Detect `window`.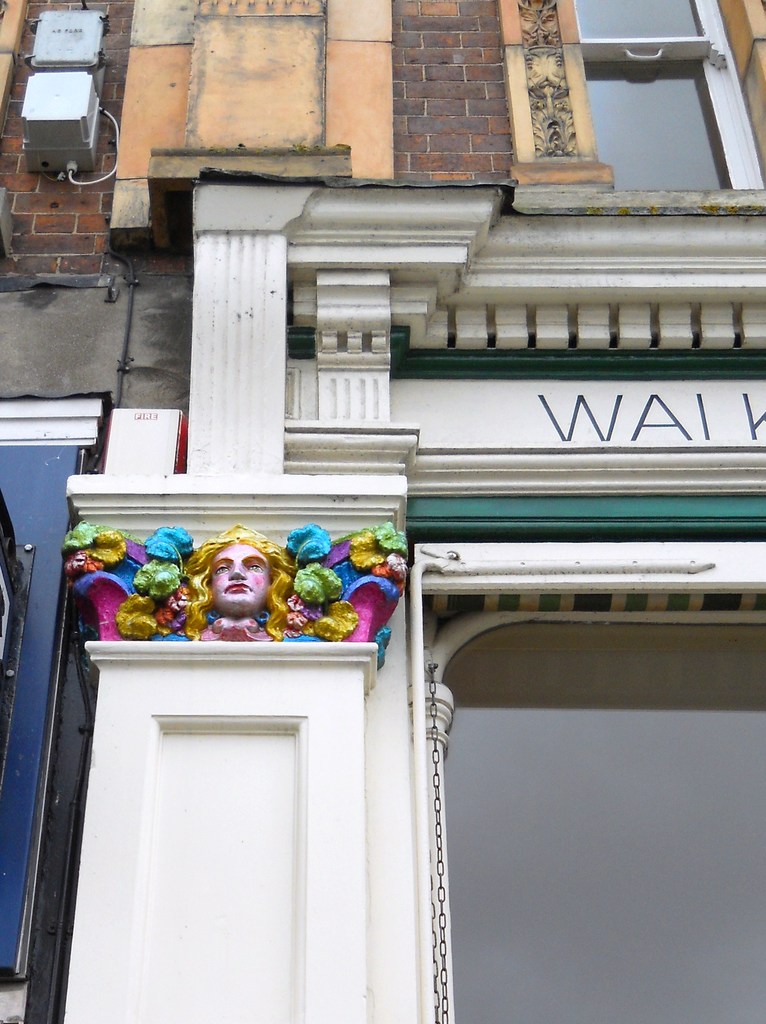
Detected at 585,8,756,179.
